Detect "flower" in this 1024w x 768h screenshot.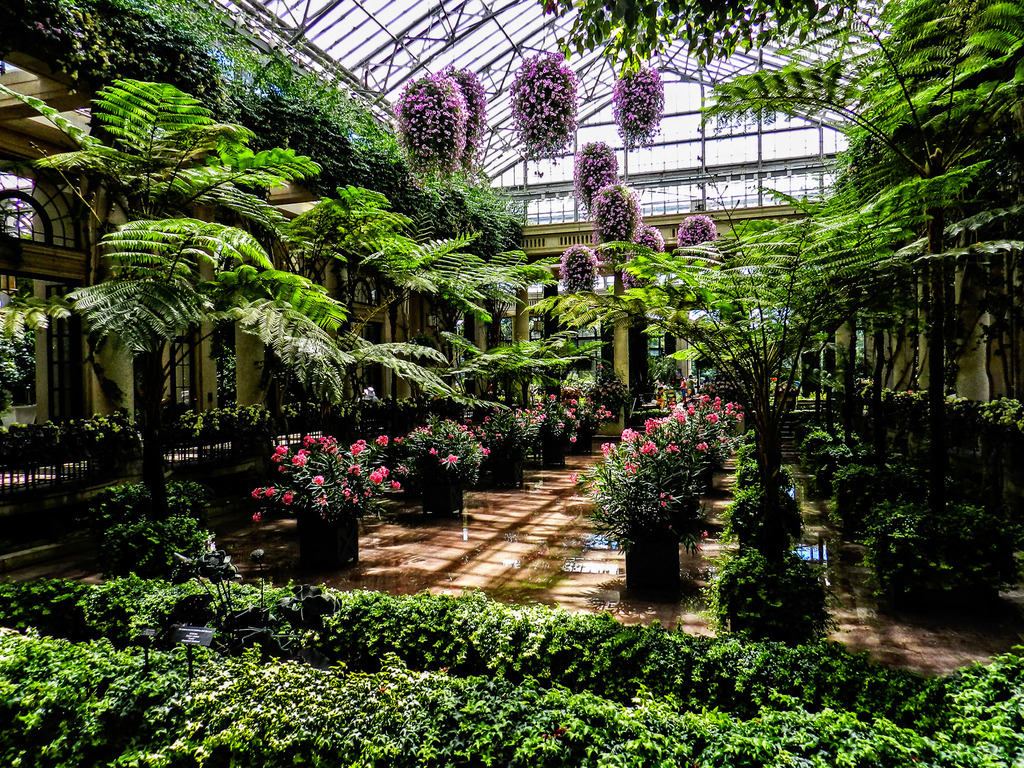
Detection: bbox=[296, 451, 311, 458].
